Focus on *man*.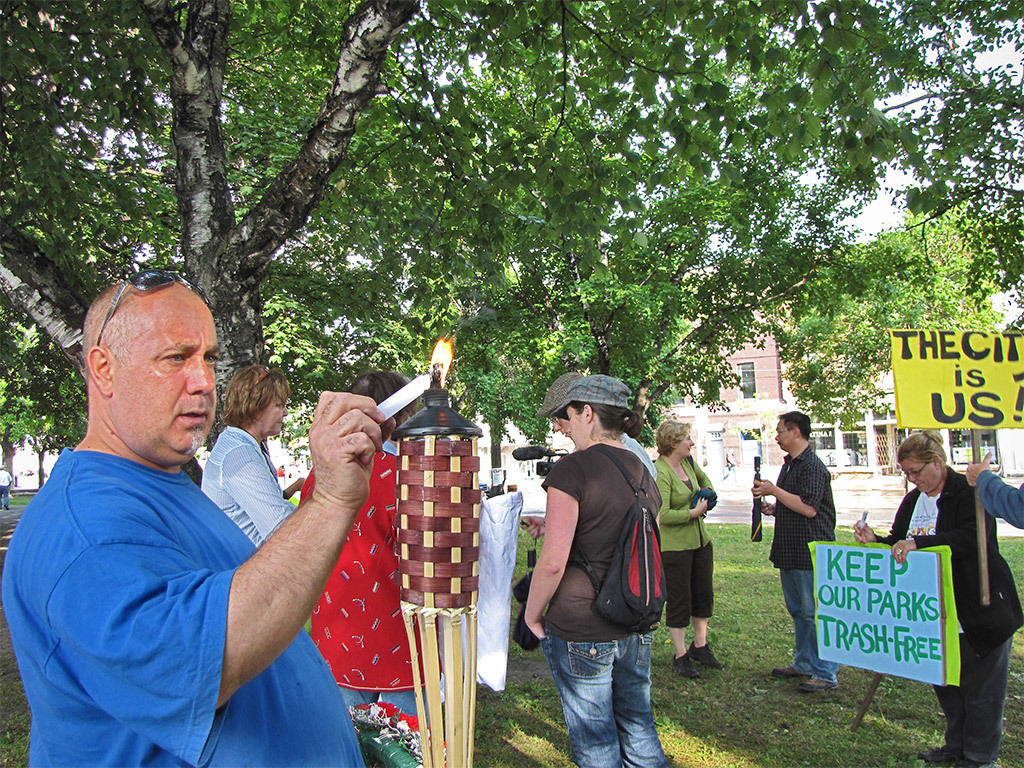
Focused at [x1=10, y1=267, x2=384, y2=767].
